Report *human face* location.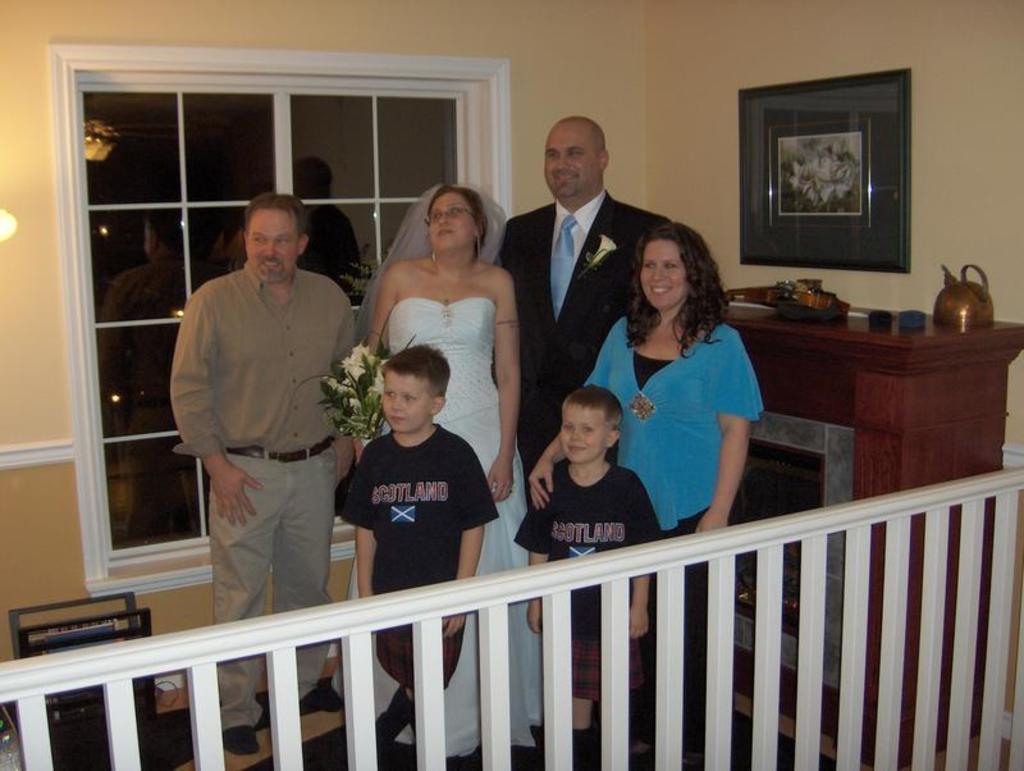
Report: [x1=640, y1=248, x2=694, y2=314].
